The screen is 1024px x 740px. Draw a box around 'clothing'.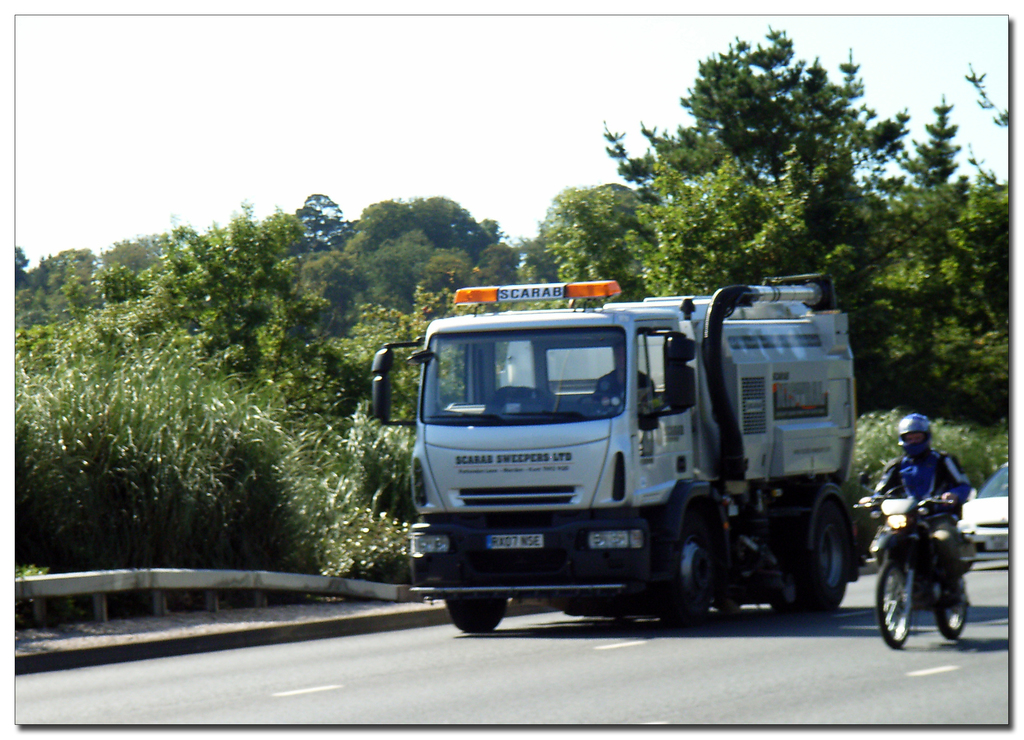
<region>593, 370, 658, 400</region>.
